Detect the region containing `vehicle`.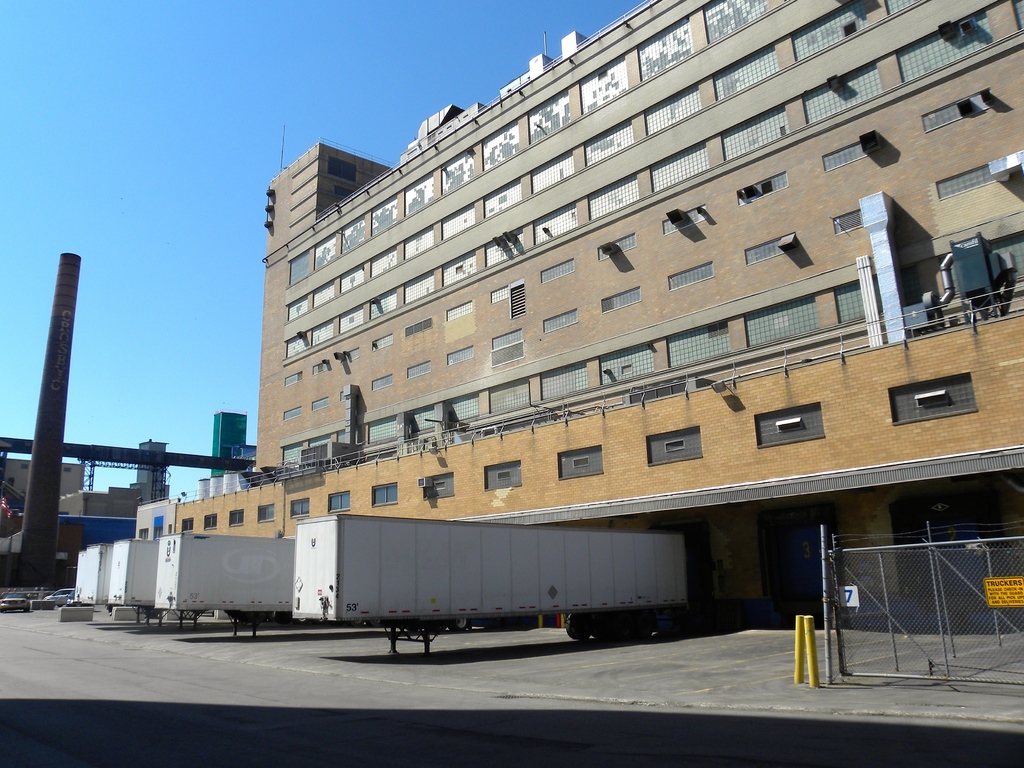
rect(44, 585, 76, 603).
